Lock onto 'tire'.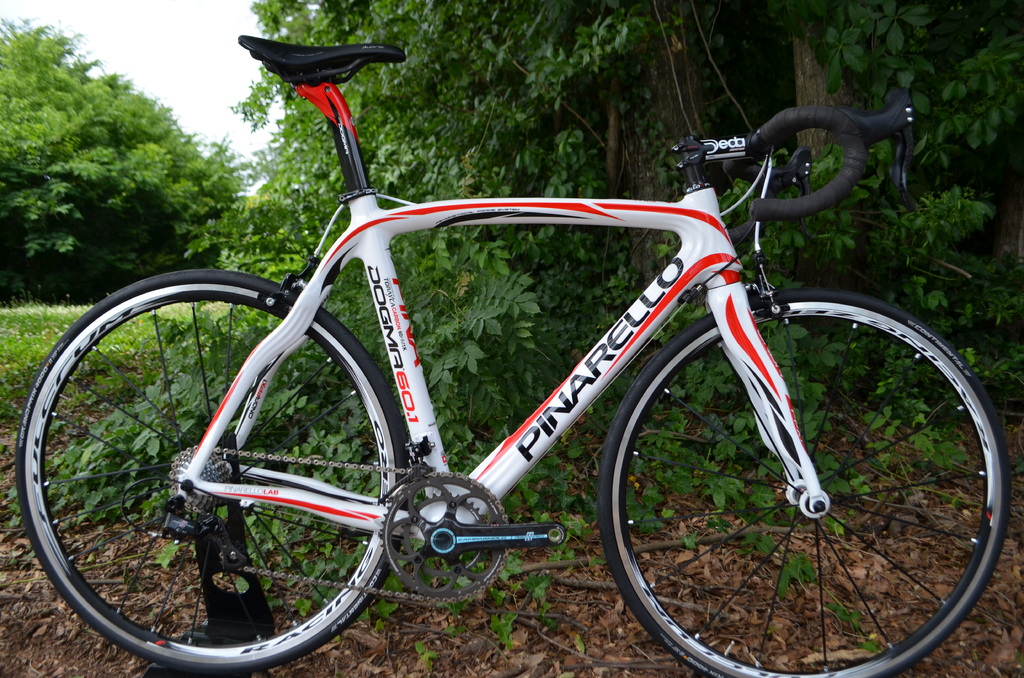
Locked: (left=15, top=268, right=410, bottom=677).
